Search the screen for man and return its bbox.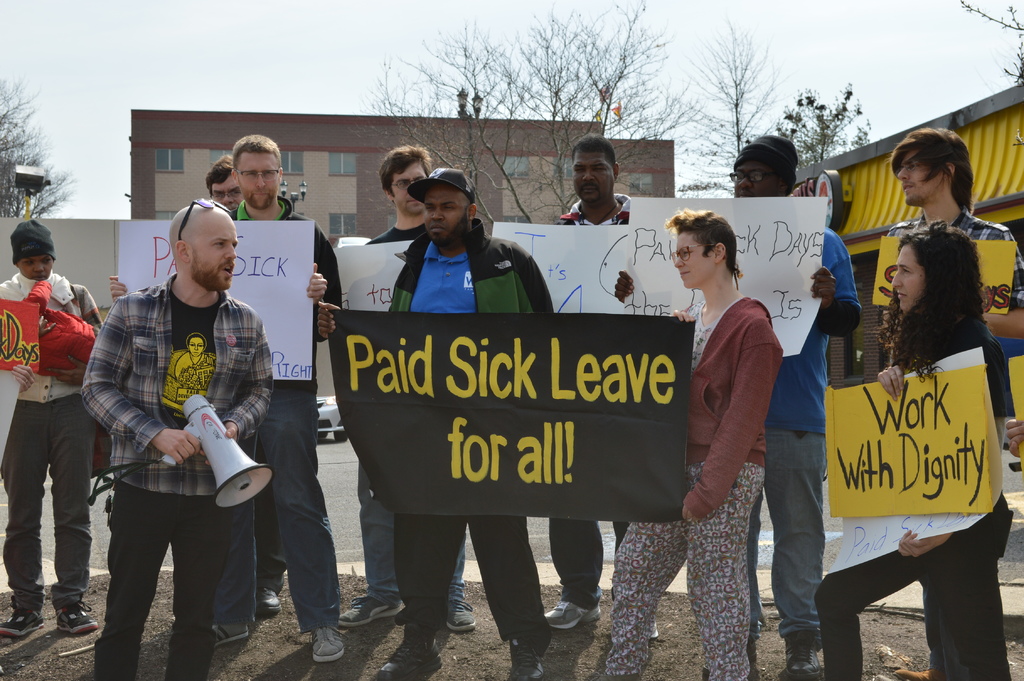
Found: l=548, t=130, r=655, b=636.
